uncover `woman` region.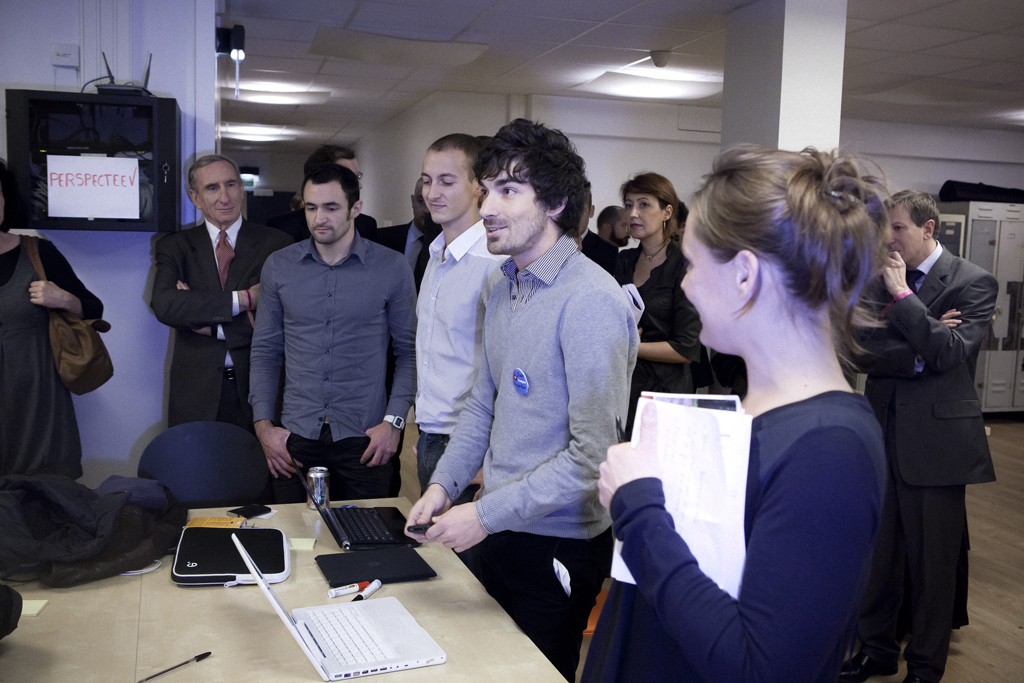
Uncovered: pyautogui.locateOnScreen(624, 143, 924, 682).
